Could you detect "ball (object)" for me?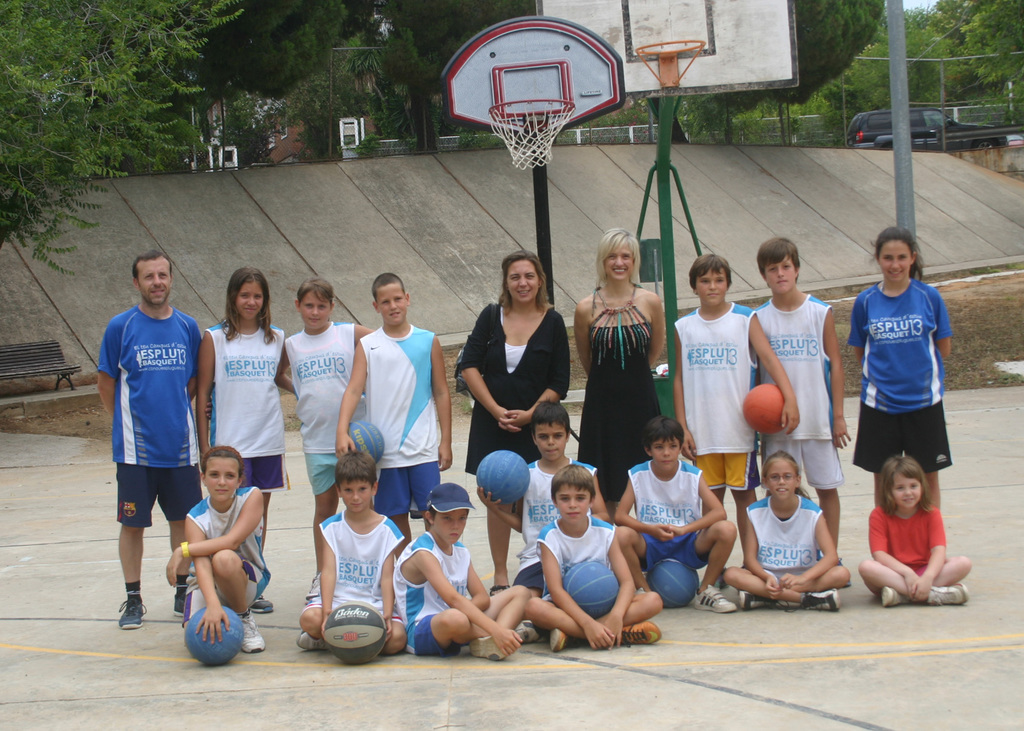
Detection result: <region>563, 559, 621, 620</region>.
